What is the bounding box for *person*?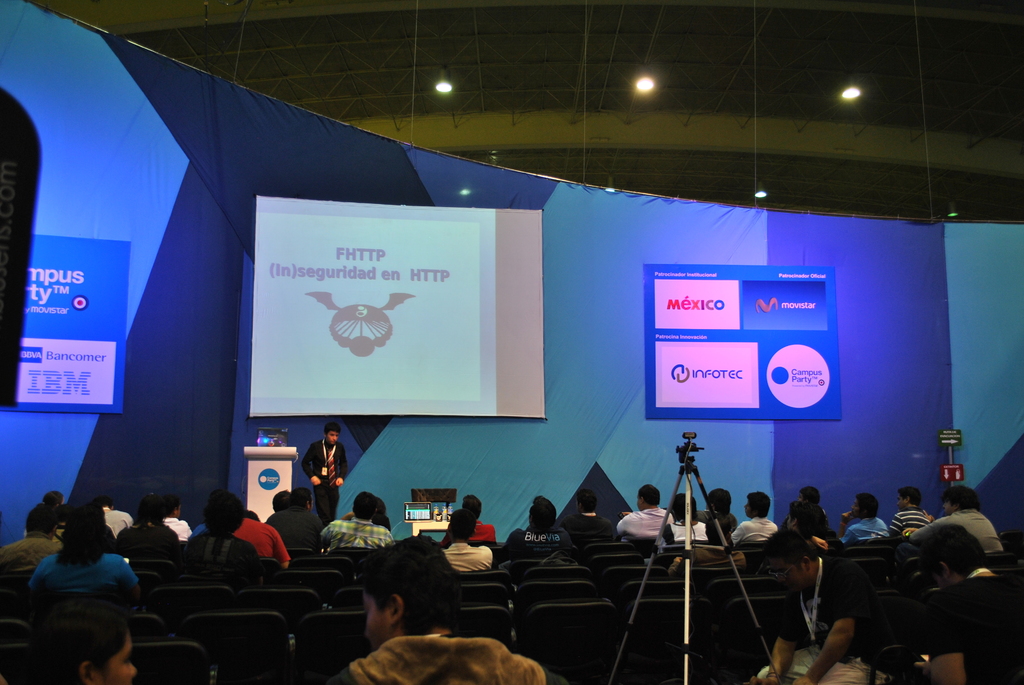
780,500,831,554.
